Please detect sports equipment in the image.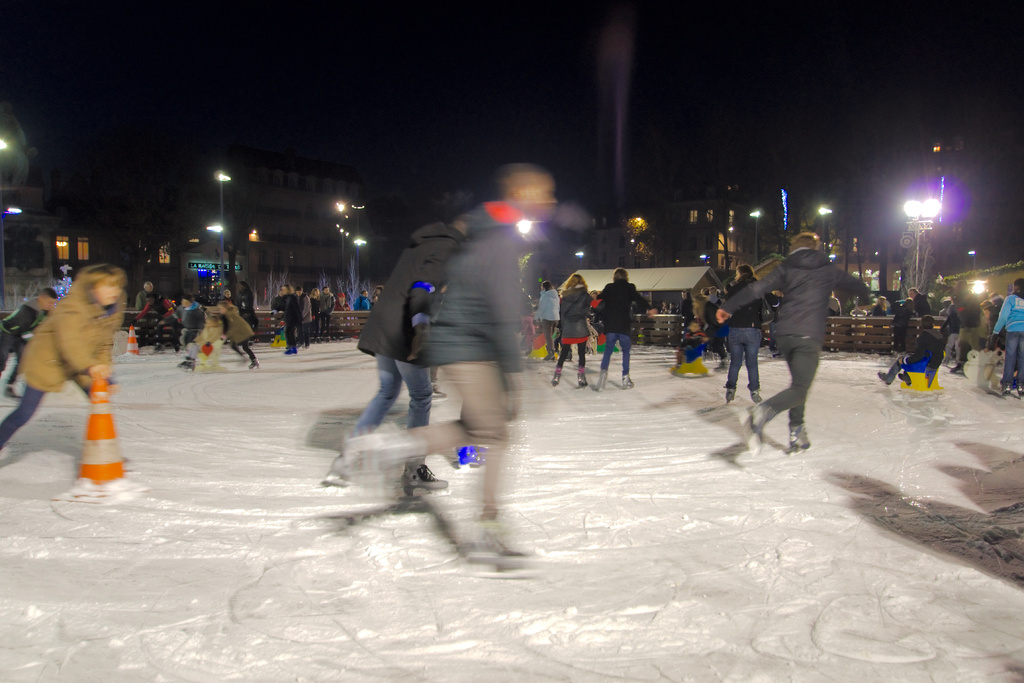
[left=596, top=372, right=612, bottom=391].
